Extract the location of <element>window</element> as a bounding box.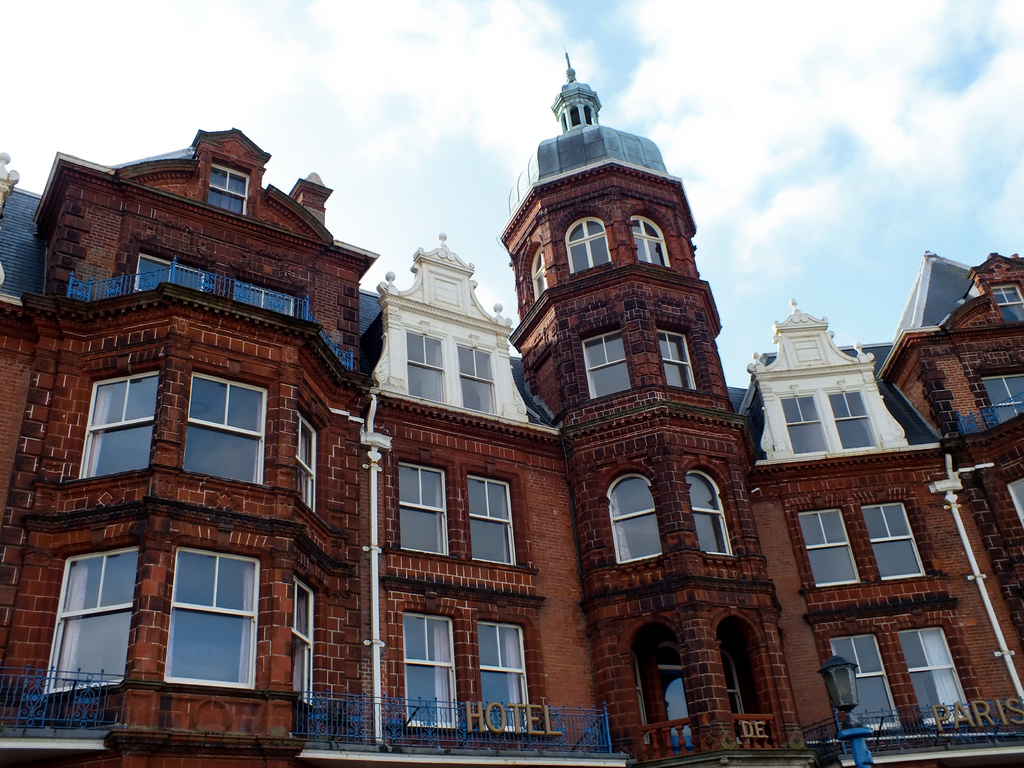
<bbox>993, 281, 1023, 307</bbox>.
